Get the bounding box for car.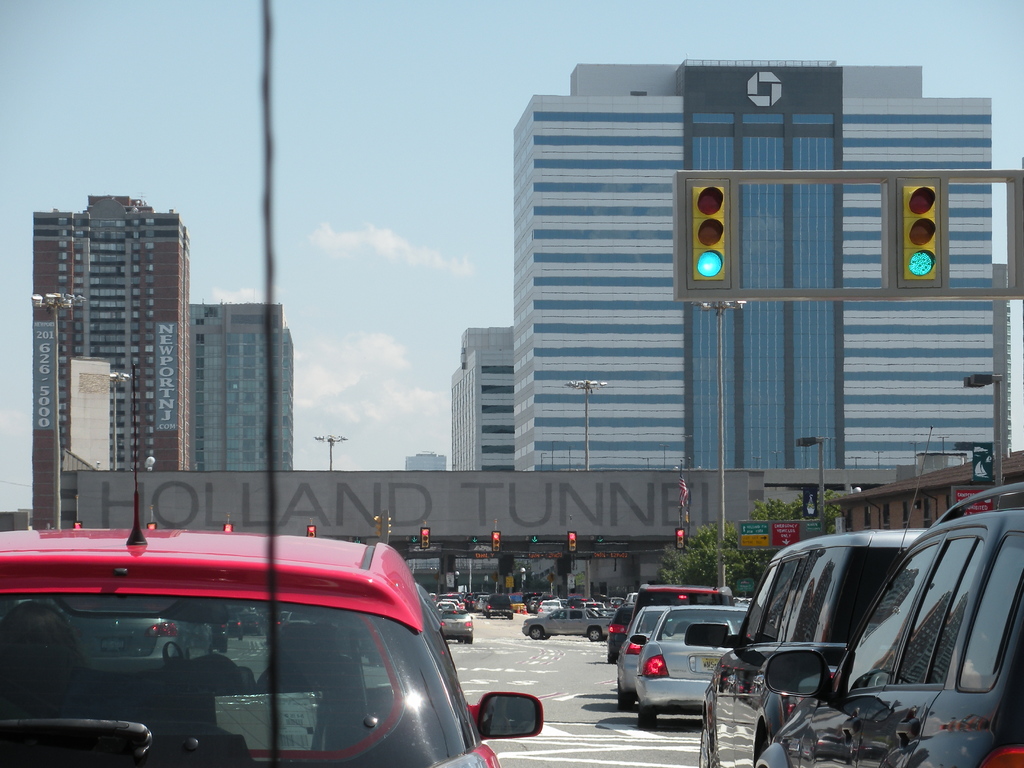
x1=523, y1=606, x2=615, y2=643.
